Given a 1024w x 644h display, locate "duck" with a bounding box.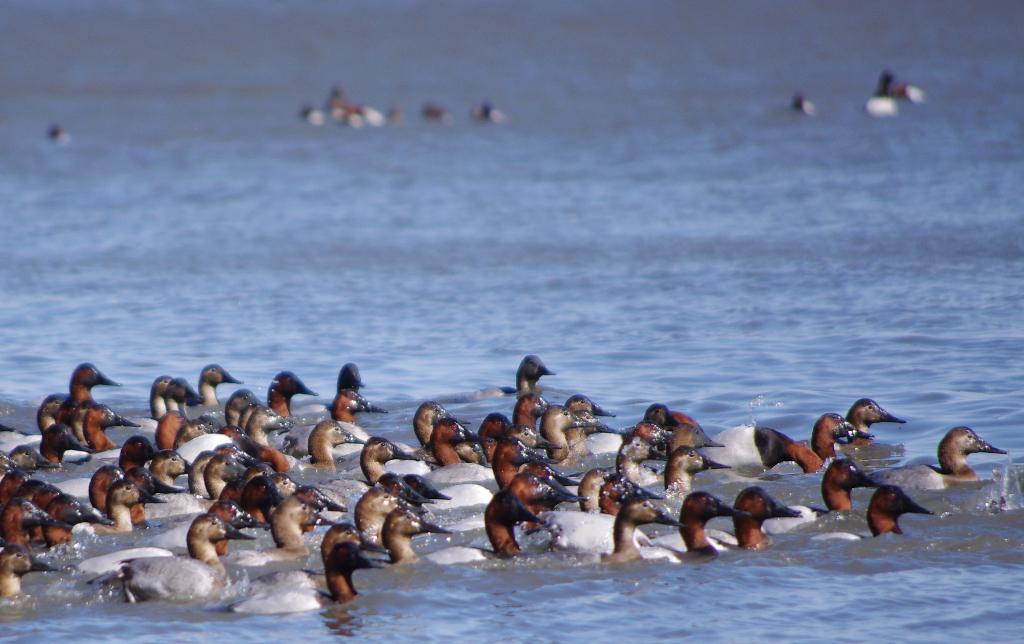
Located: l=461, t=357, r=559, b=394.
